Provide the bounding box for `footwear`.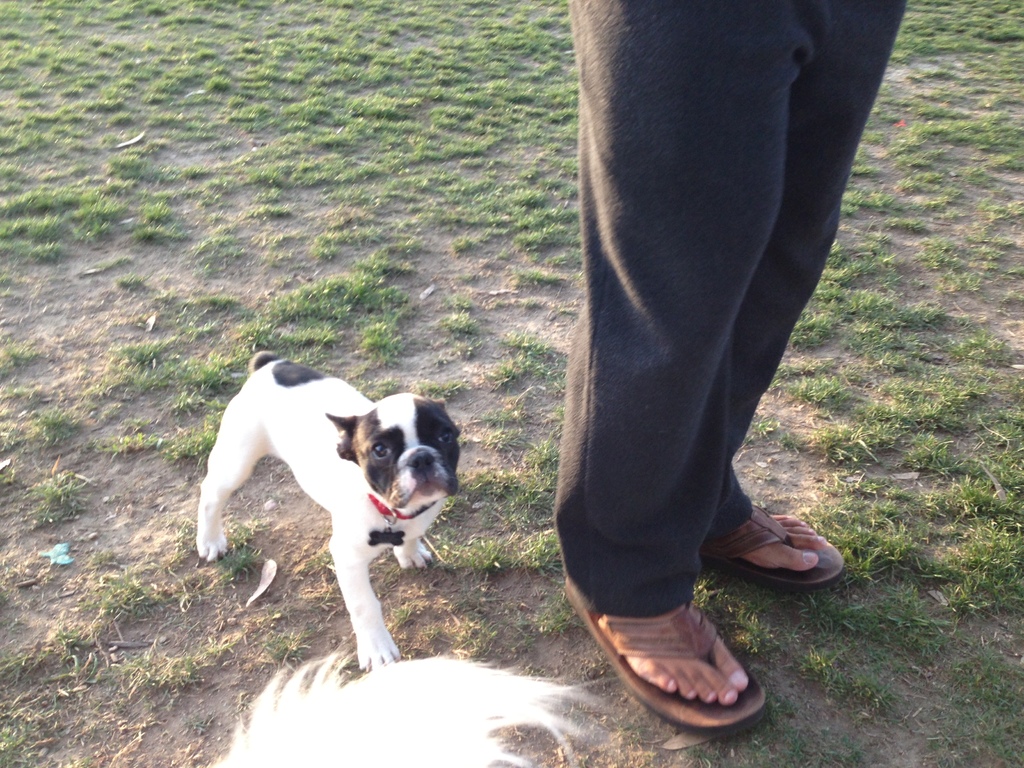
{"left": 579, "top": 595, "right": 763, "bottom": 738}.
